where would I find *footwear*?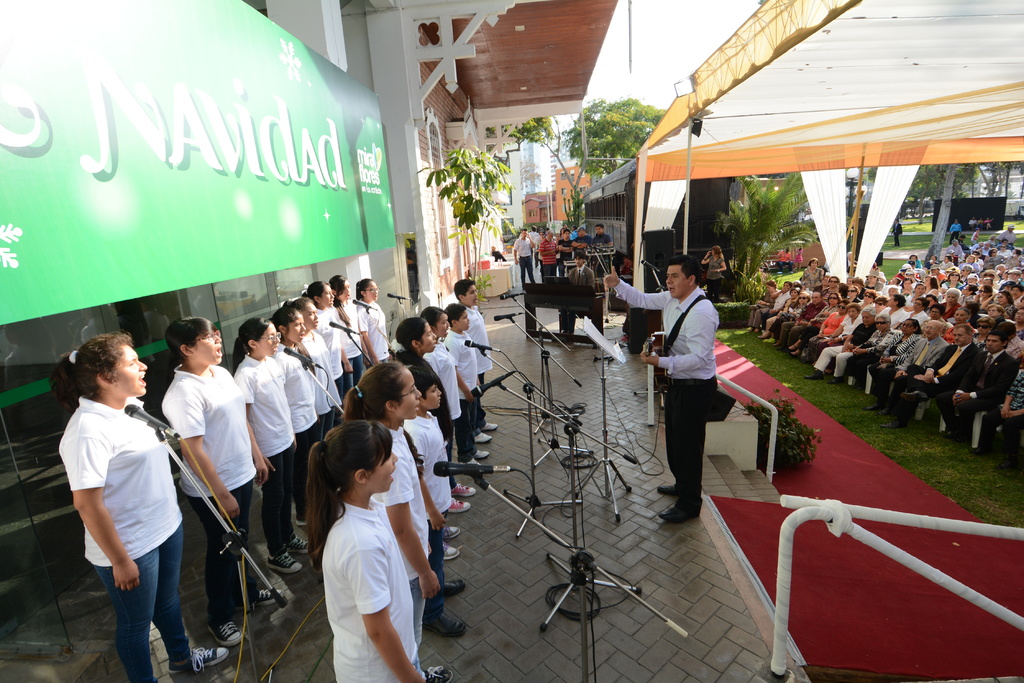
At x1=476, y1=449, x2=488, y2=458.
